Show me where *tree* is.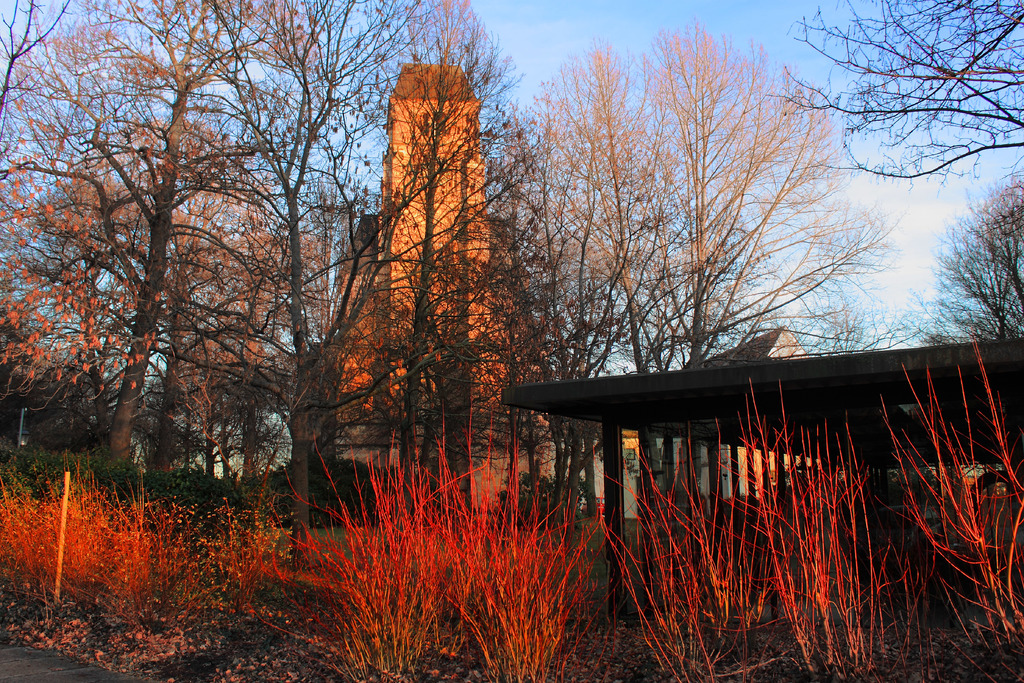
*tree* is at box=[596, 12, 910, 367].
